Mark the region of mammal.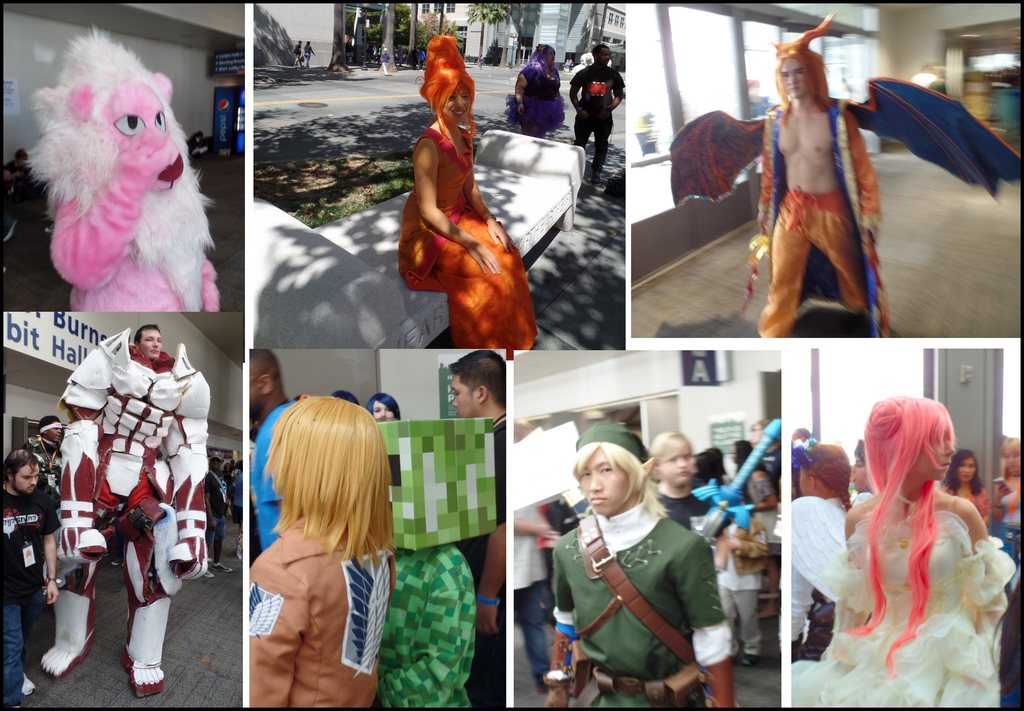
Region: {"x1": 42, "y1": 325, "x2": 210, "y2": 694}.
